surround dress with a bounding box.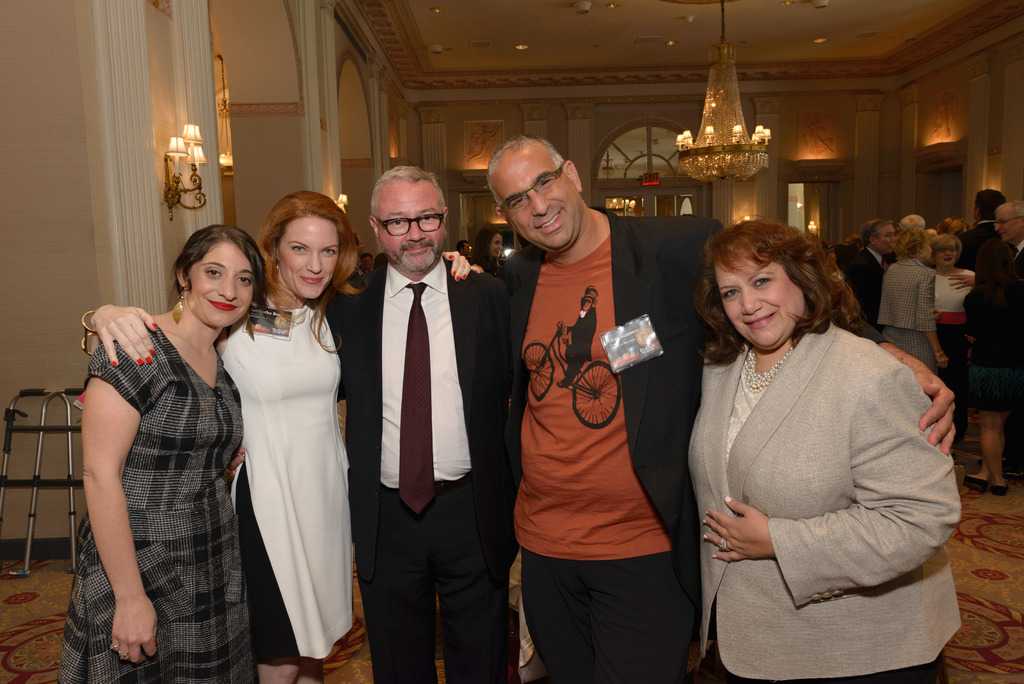
[x1=58, y1=326, x2=243, y2=683].
